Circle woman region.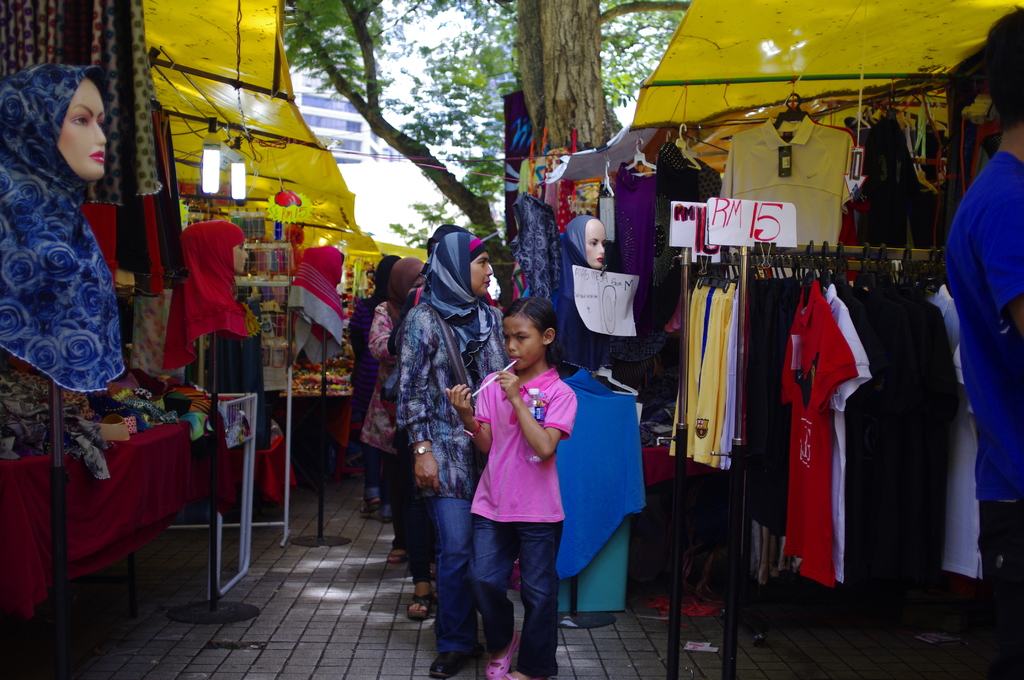
Region: <bbox>394, 226, 515, 676</bbox>.
